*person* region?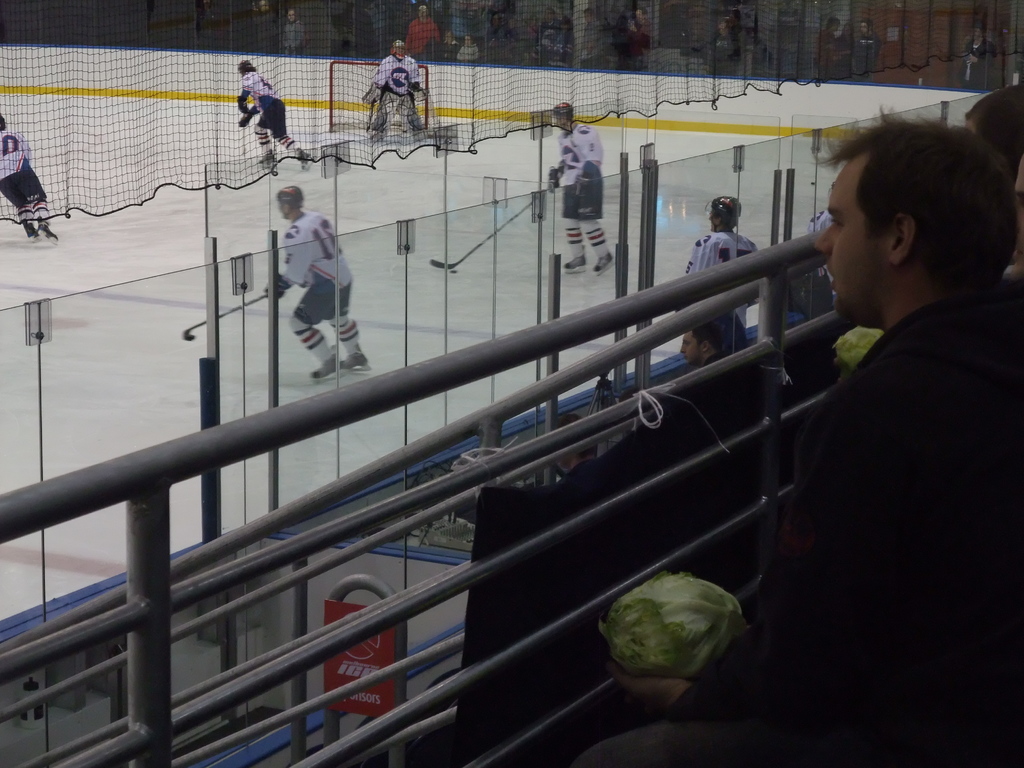
crop(0, 116, 55, 248)
